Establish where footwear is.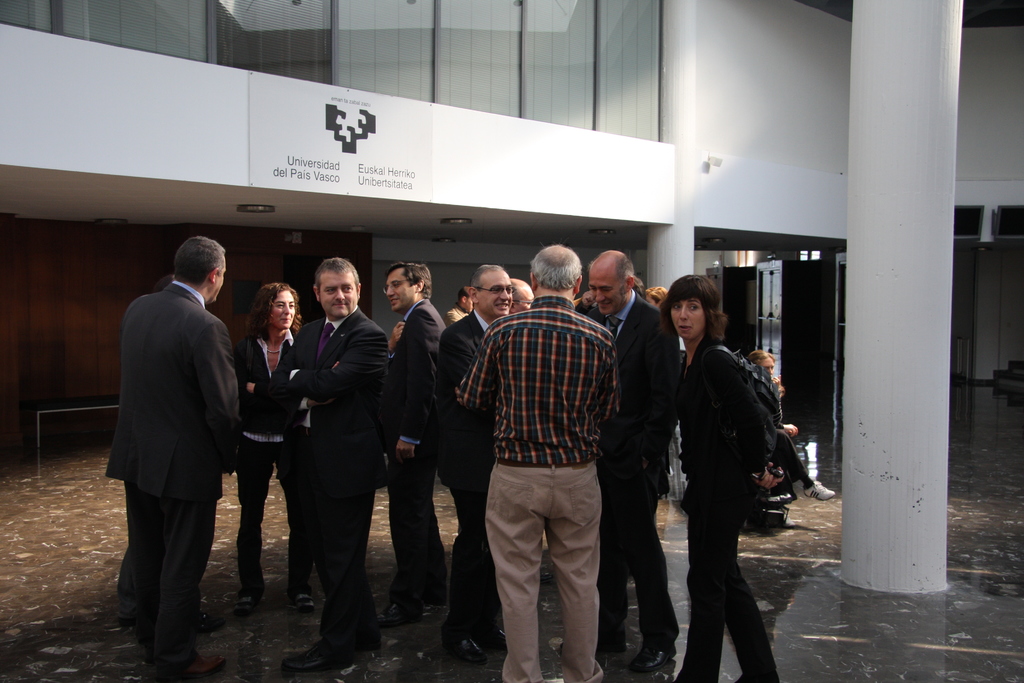
Established at x1=377, y1=599, x2=417, y2=625.
